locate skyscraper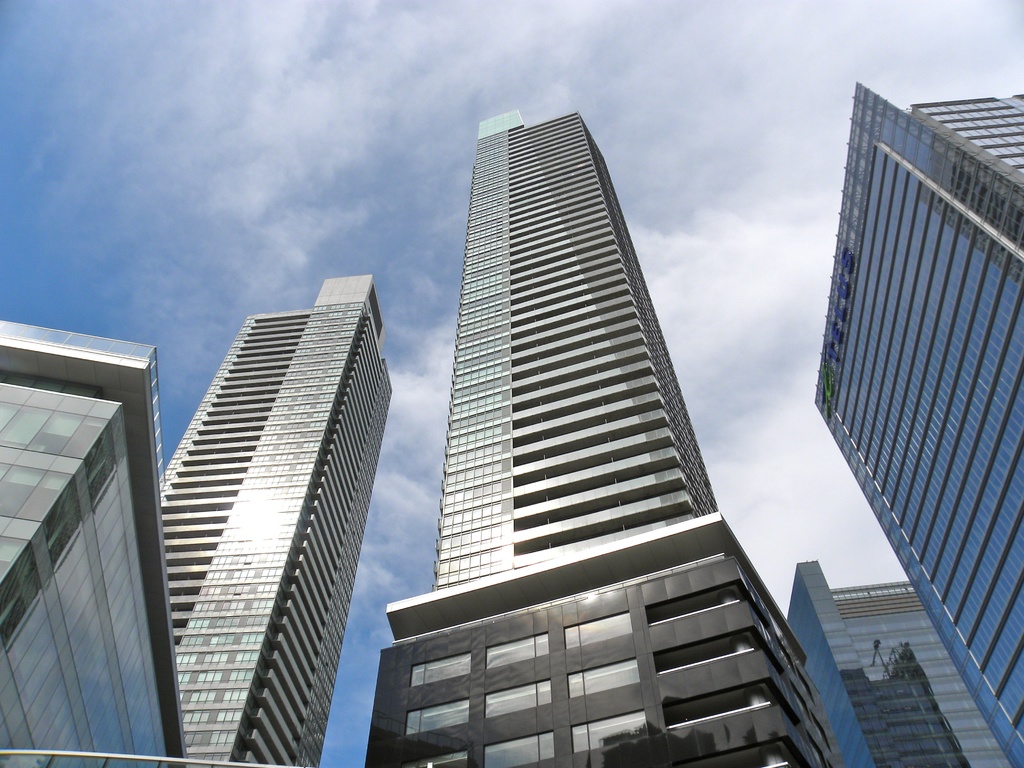
bbox=[814, 85, 1023, 765]
